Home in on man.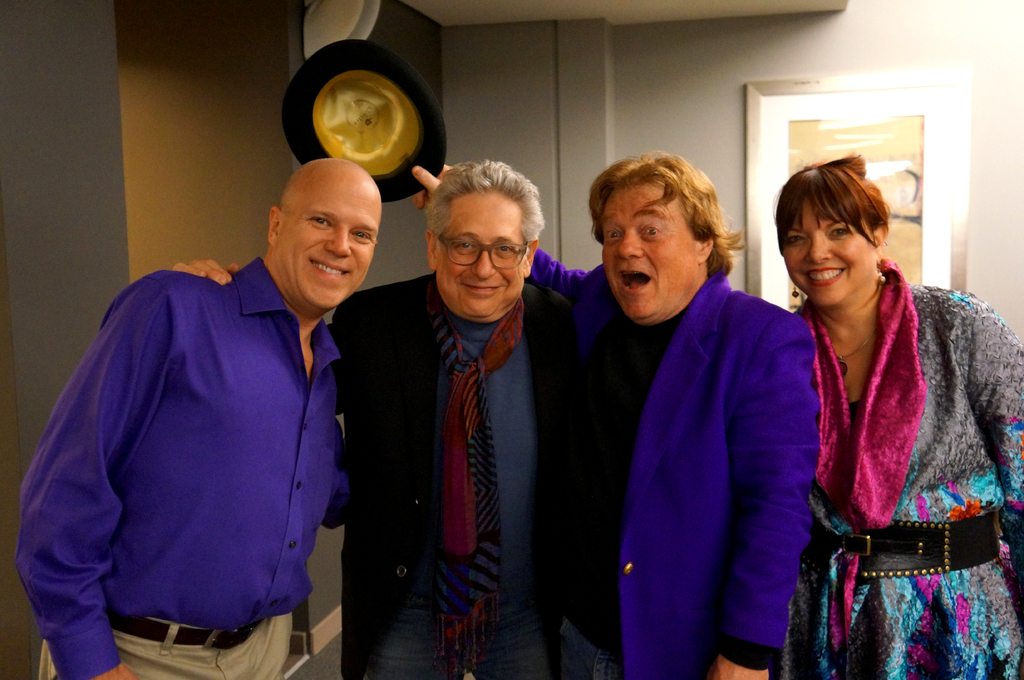
Homed in at <region>413, 148, 817, 679</region>.
